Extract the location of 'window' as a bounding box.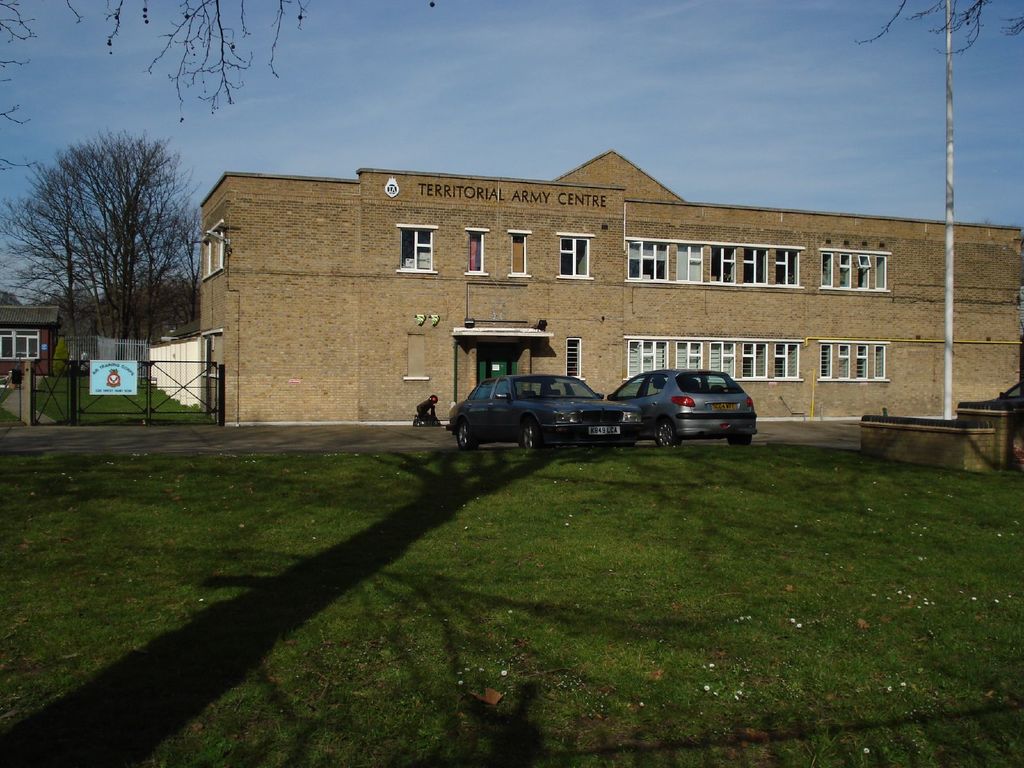
l=872, t=255, r=888, b=291.
